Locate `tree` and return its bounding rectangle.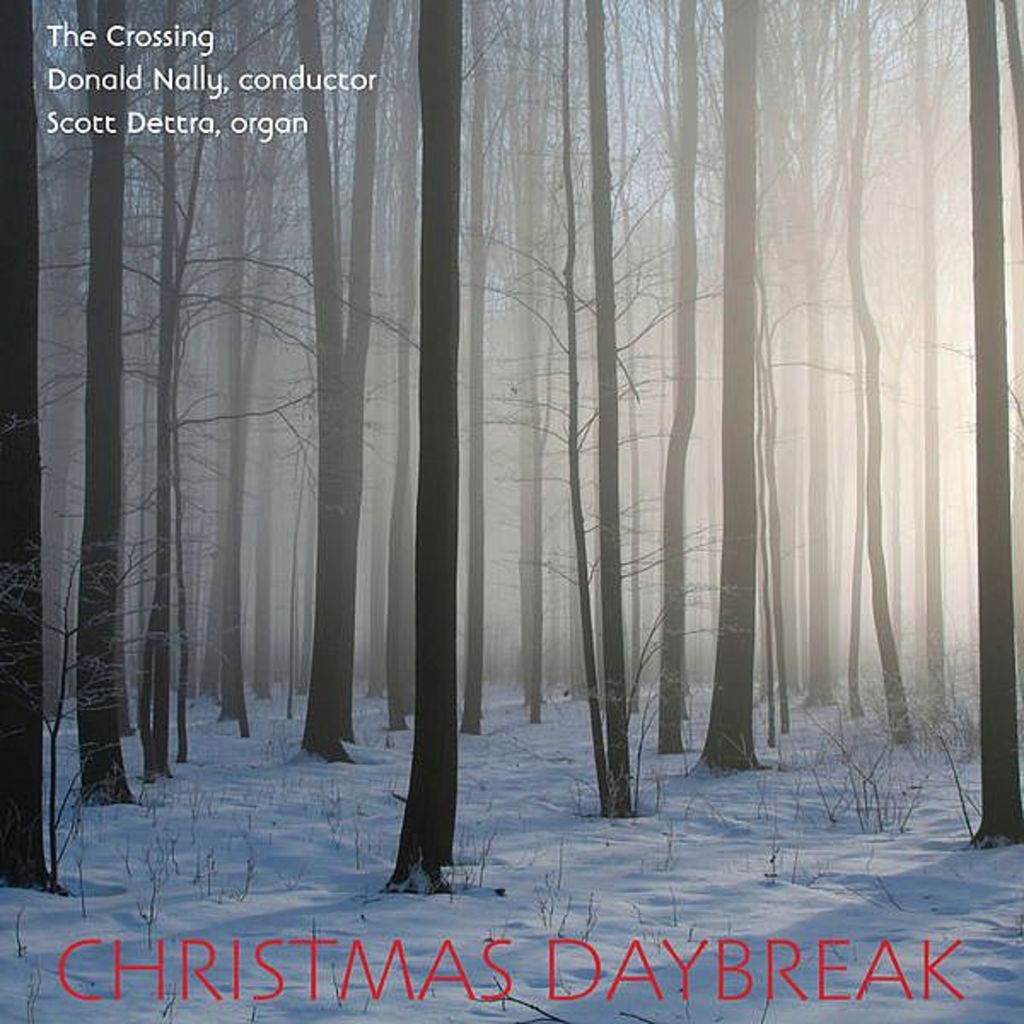
select_region(0, 0, 63, 896).
